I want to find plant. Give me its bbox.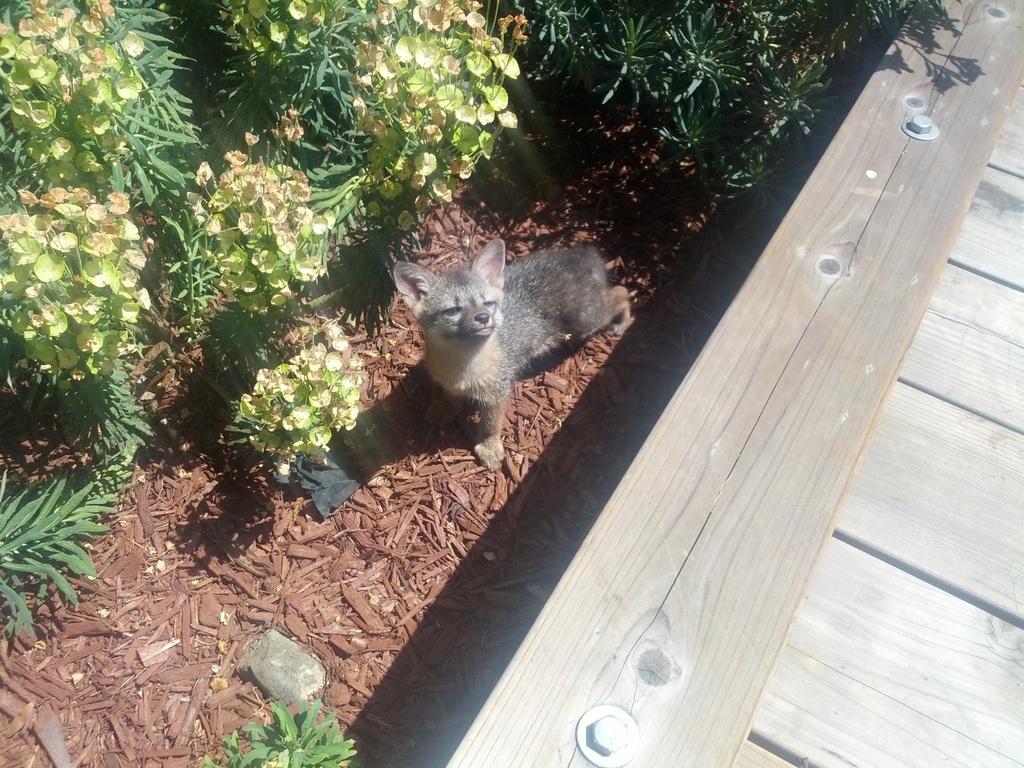
select_region(0, 187, 150, 475).
